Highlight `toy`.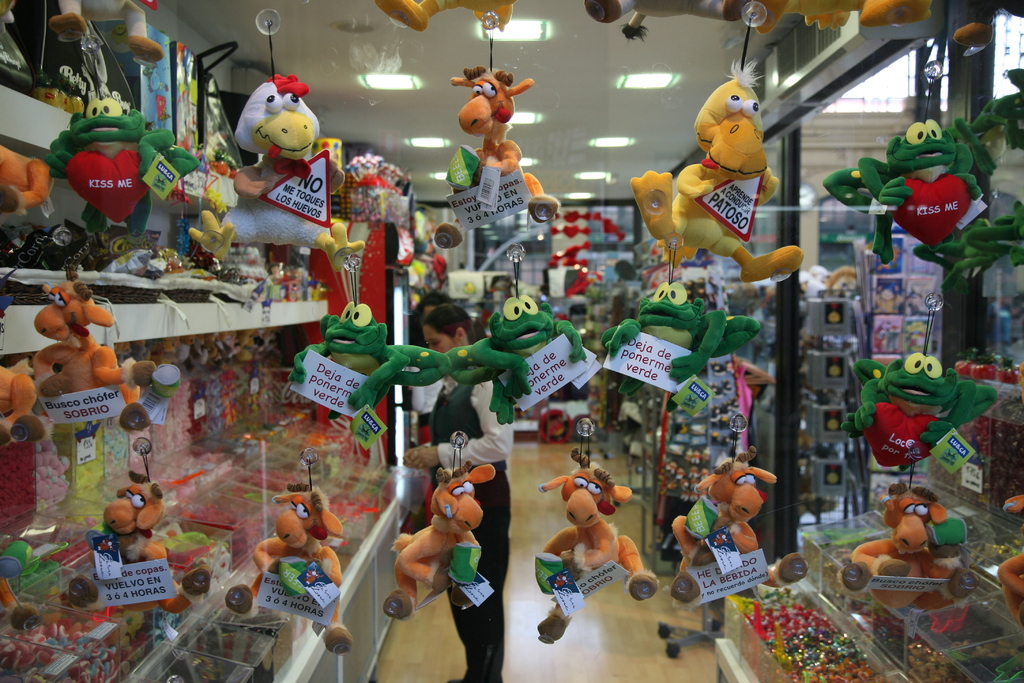
Highlighted region: detection(824, 51, 1023, 263).
